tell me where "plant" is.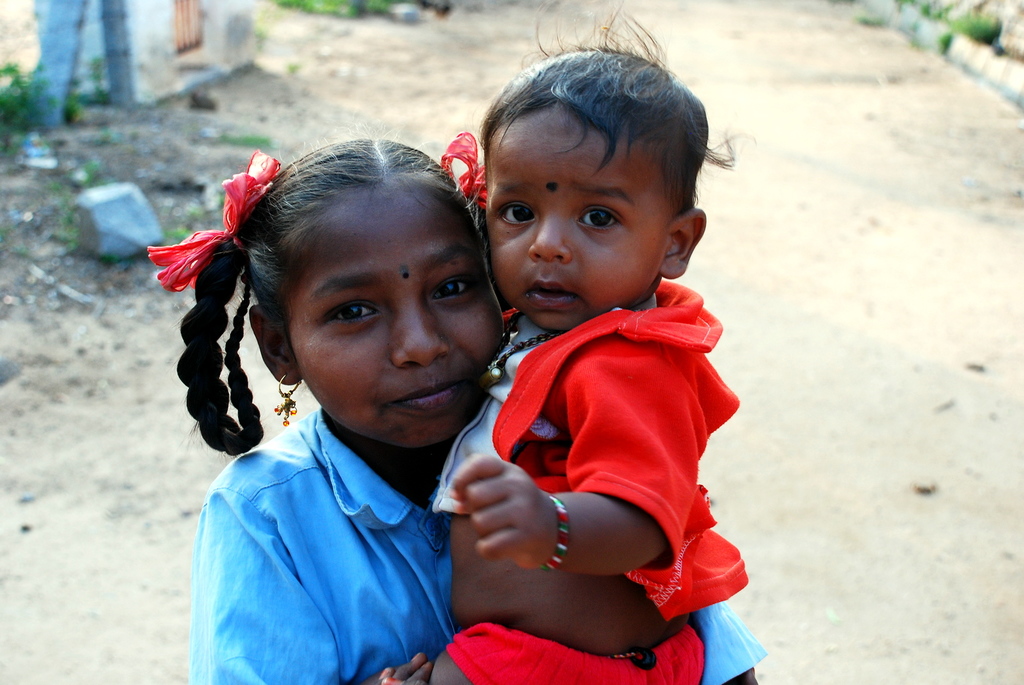
"plant" is at x1=195, y1=117, x2=268, y2=157.
